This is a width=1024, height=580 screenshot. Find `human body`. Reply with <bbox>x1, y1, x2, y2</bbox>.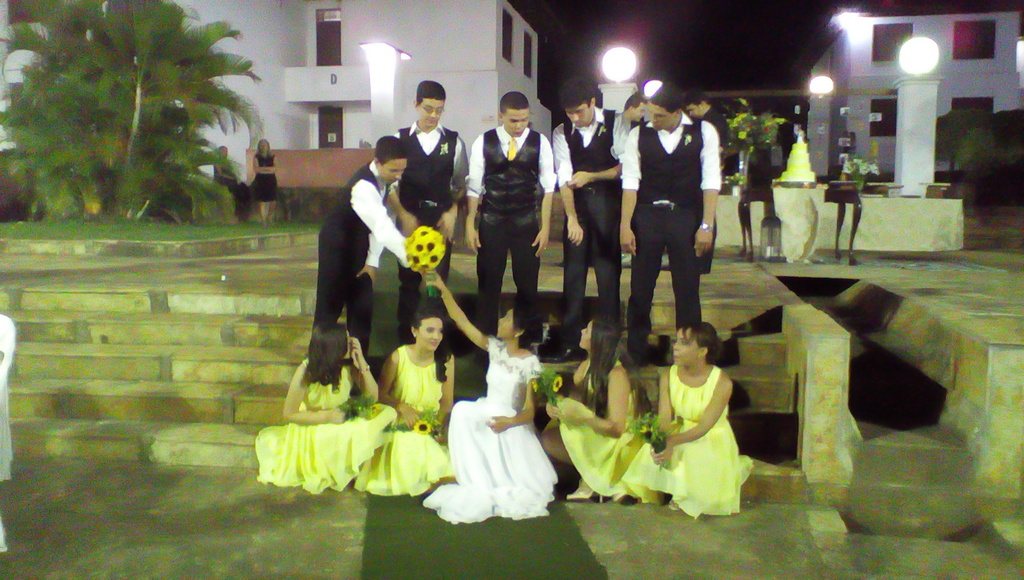
<bbox>626, 364, 746, 522</bbox>.
